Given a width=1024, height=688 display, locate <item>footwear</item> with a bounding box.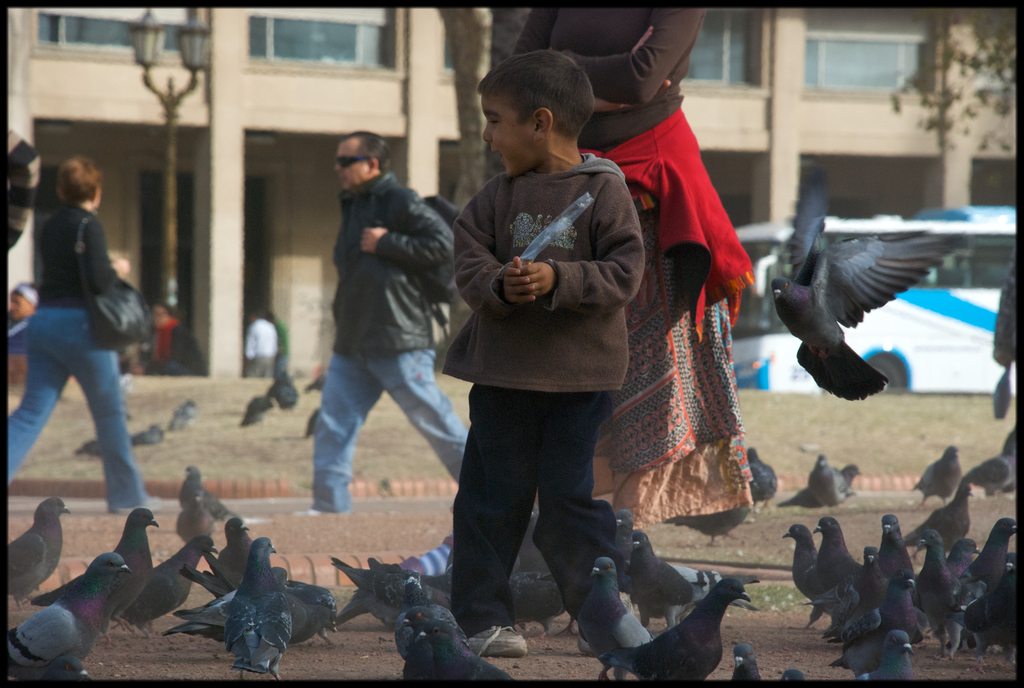
Located: [left=573, top=591, right=633, bottom=659].
